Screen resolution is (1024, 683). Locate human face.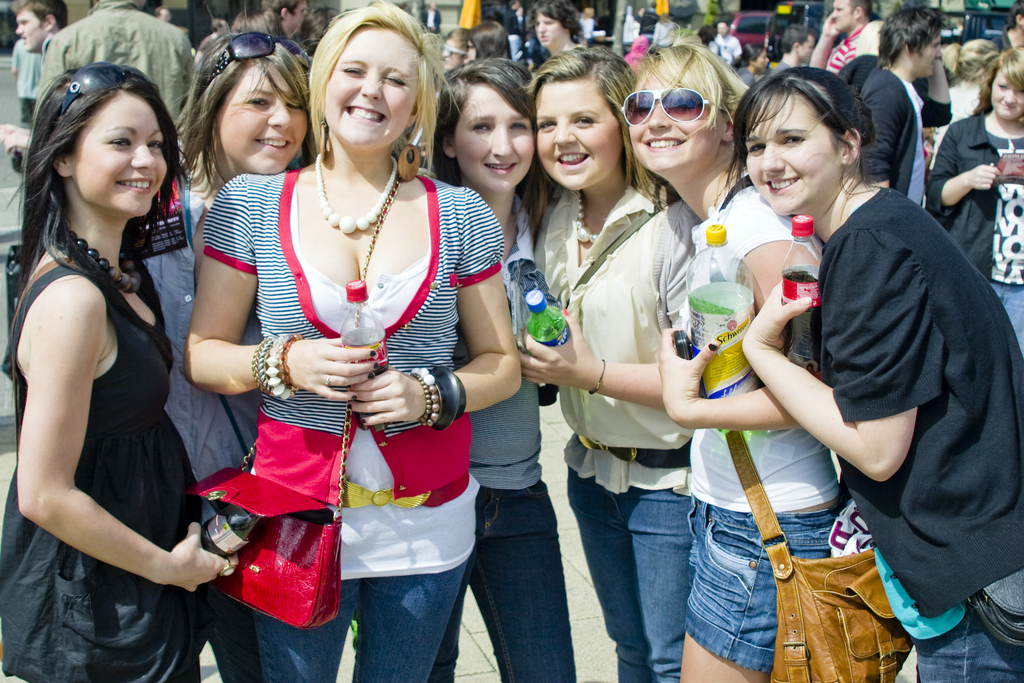
(325, 21, 419, 151).
